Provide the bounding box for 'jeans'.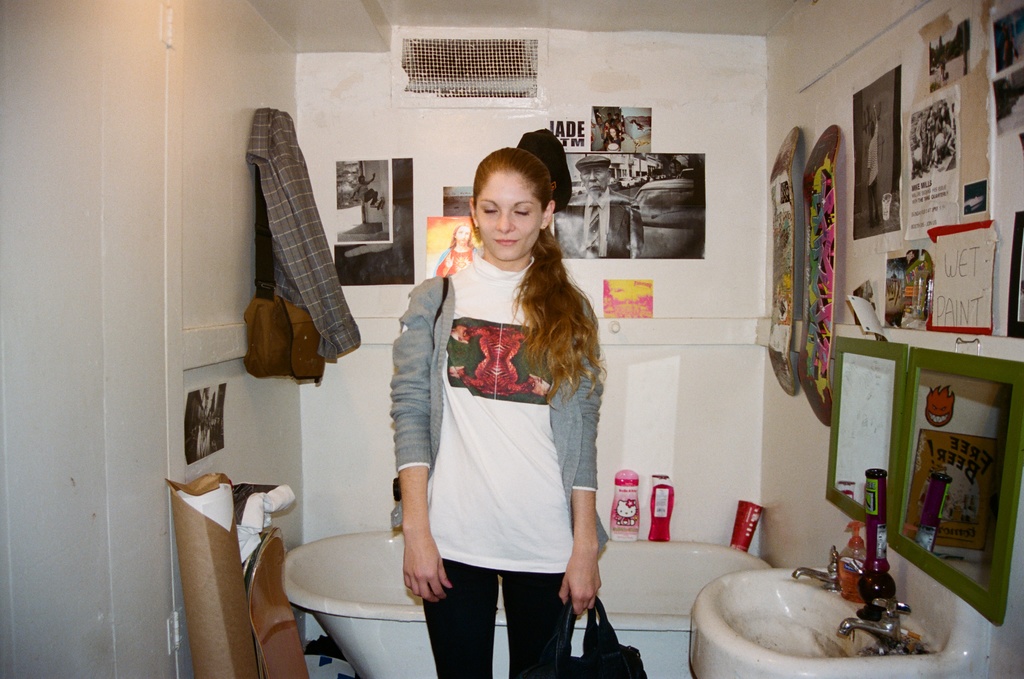
l=418, t=559, r=563, b=678.
